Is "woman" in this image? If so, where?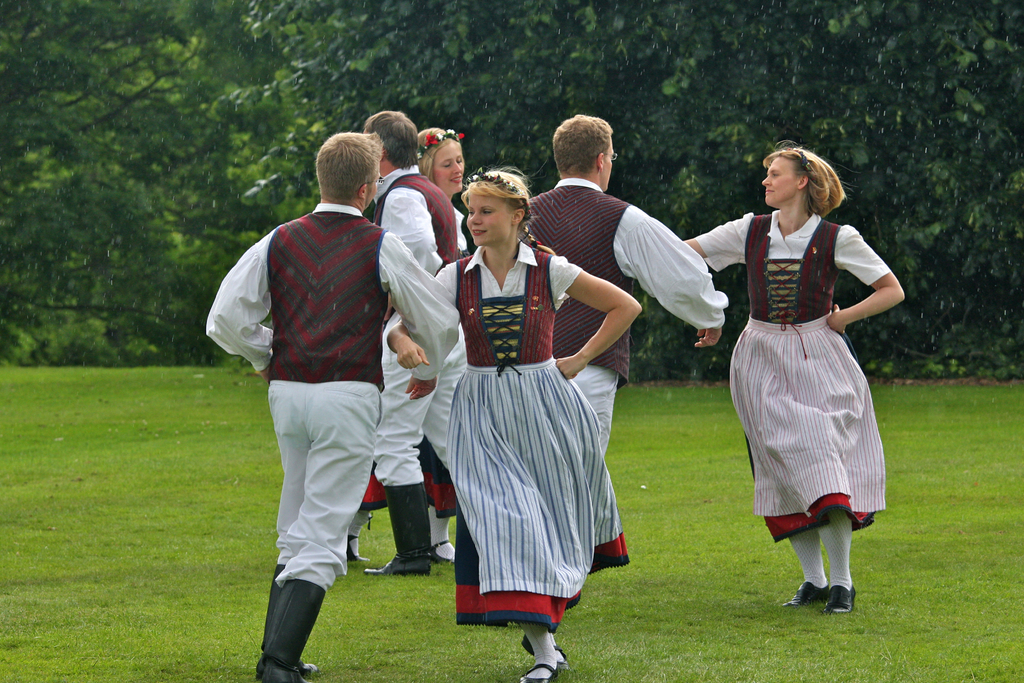
Yes, at pyautogui.locateOnScreen(708, 157, 899, 591).
